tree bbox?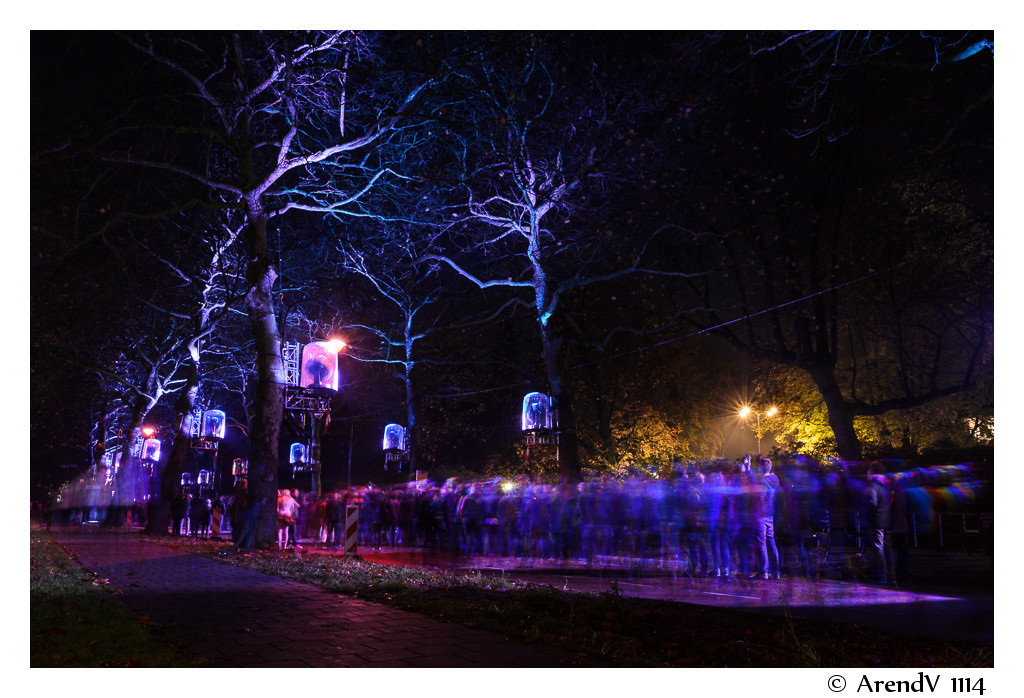
<region>663, 152, 981, 475</region>
